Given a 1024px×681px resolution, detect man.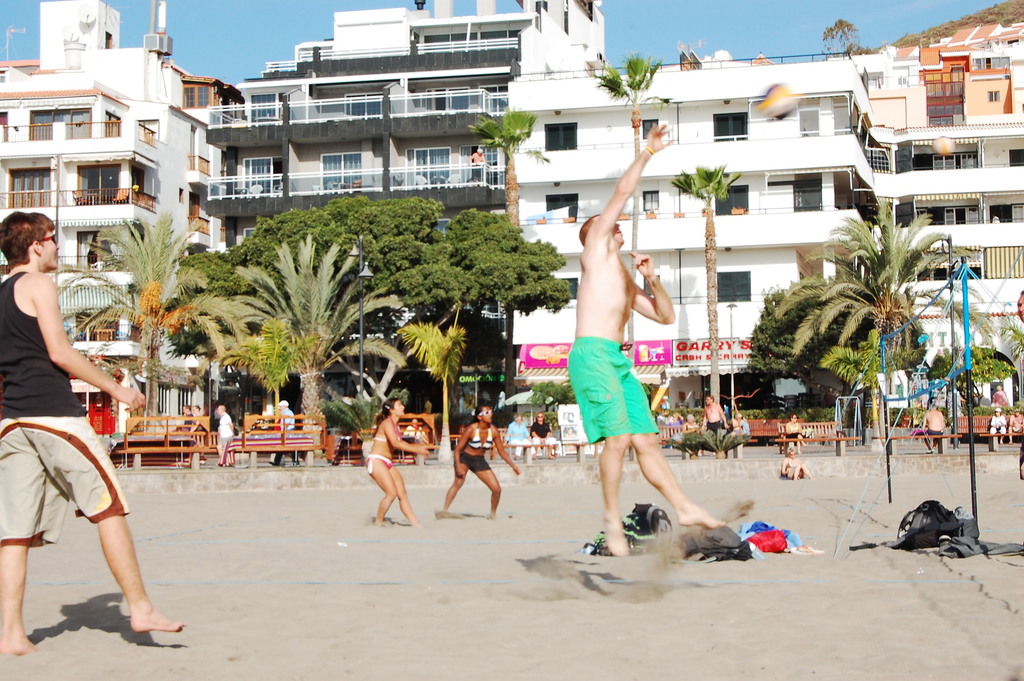
564/115/717/561.
